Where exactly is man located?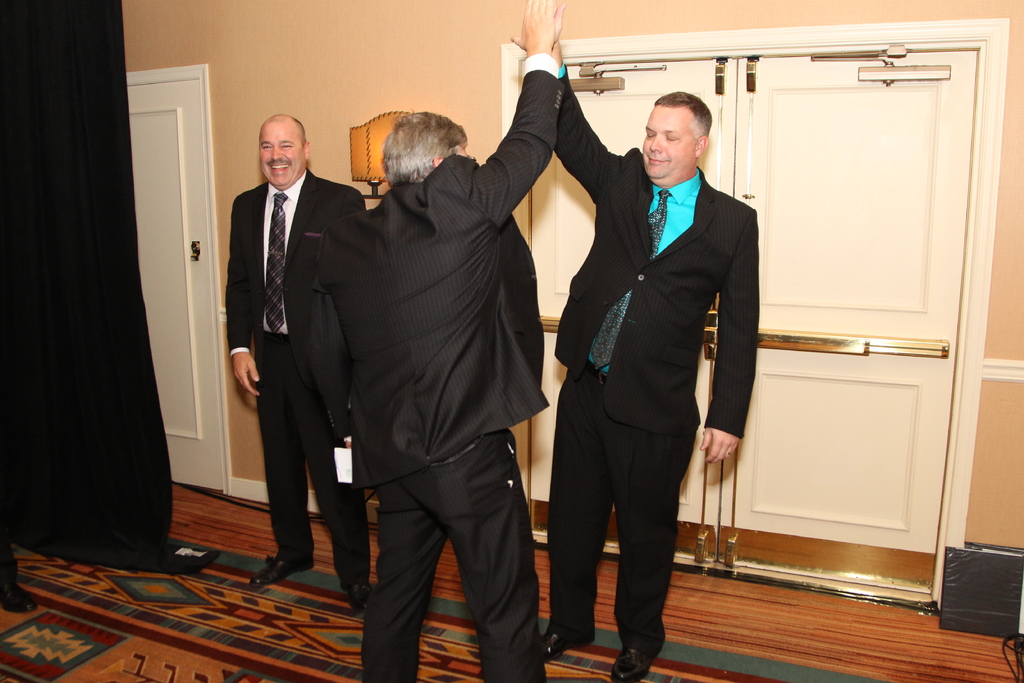
Its bounding box is (left=505, top=0, right=760, bottom=682).
